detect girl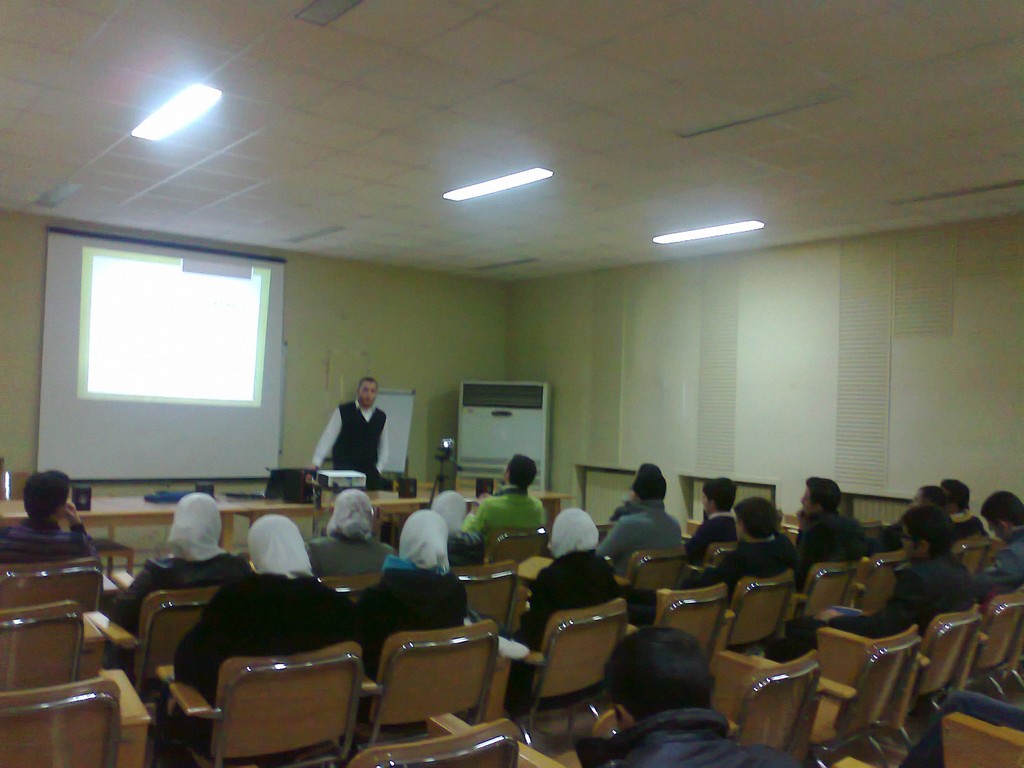
<bbox>508, 509, 618, 705</bbox>
